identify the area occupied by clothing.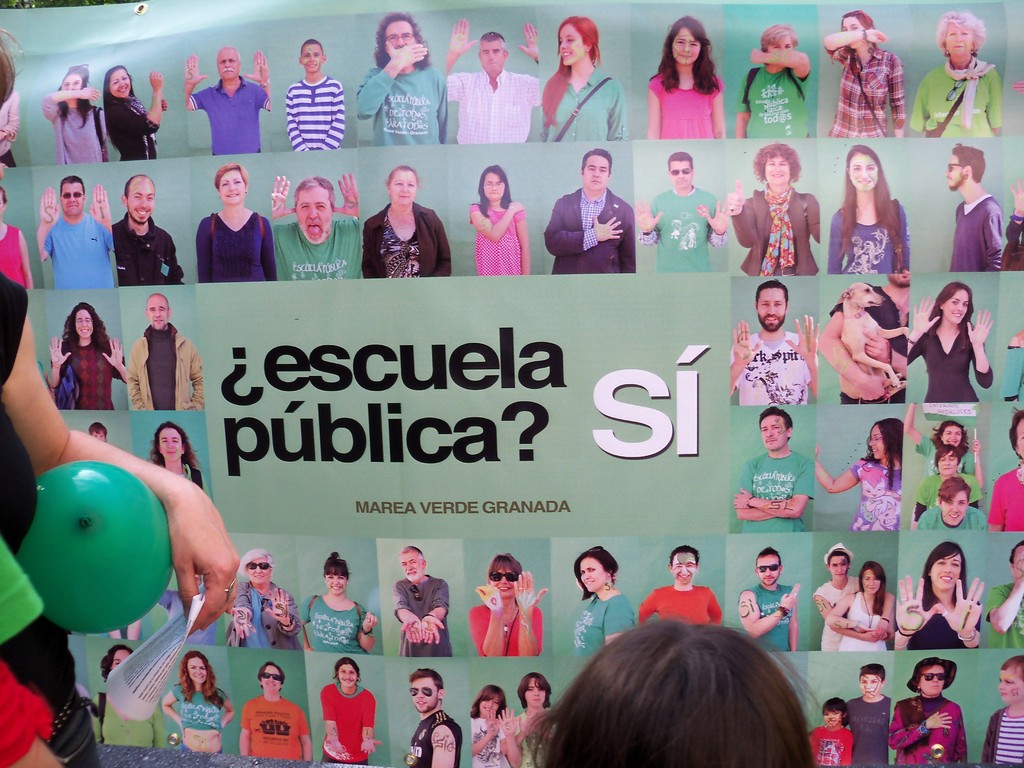
Area: [left=238, top=699, right=316, bottom=758].
